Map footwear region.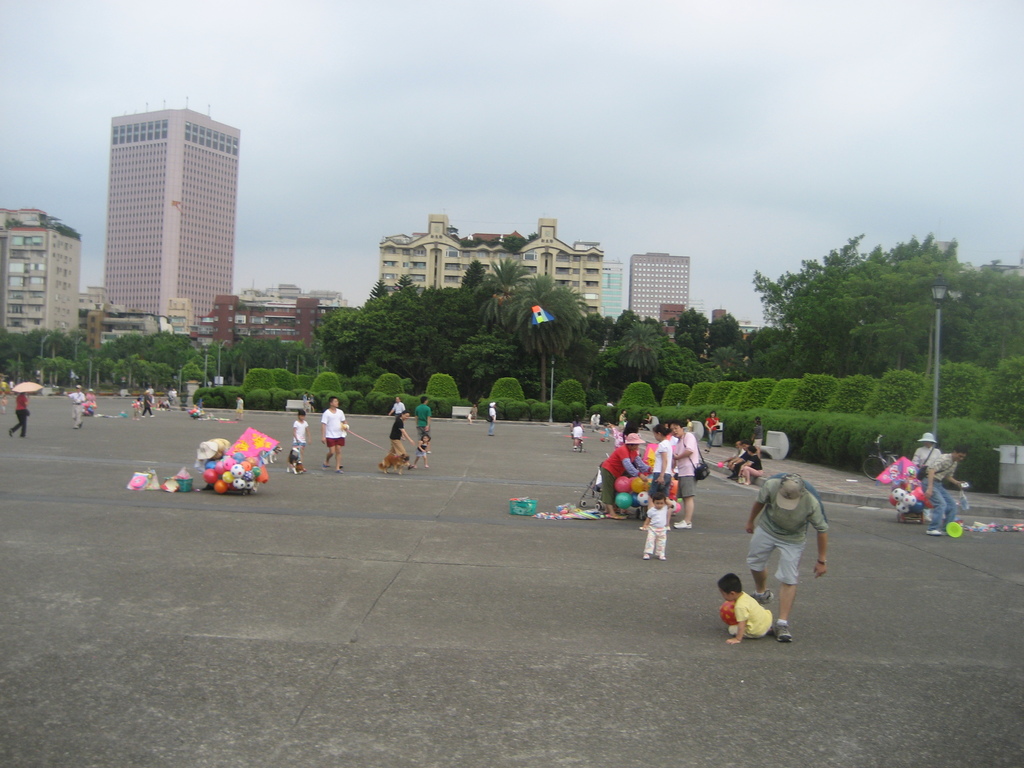
Mapped to (x1=643, y1=552, x2=652, y2=560).
